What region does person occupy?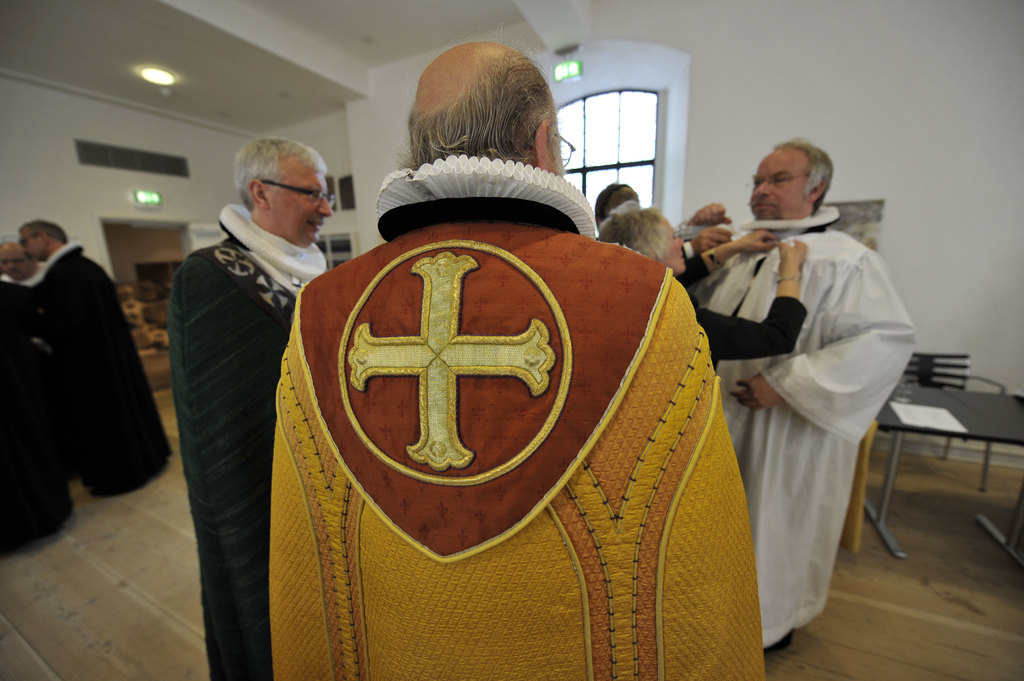
(left=688, top=124, right=927, bottom=665).
